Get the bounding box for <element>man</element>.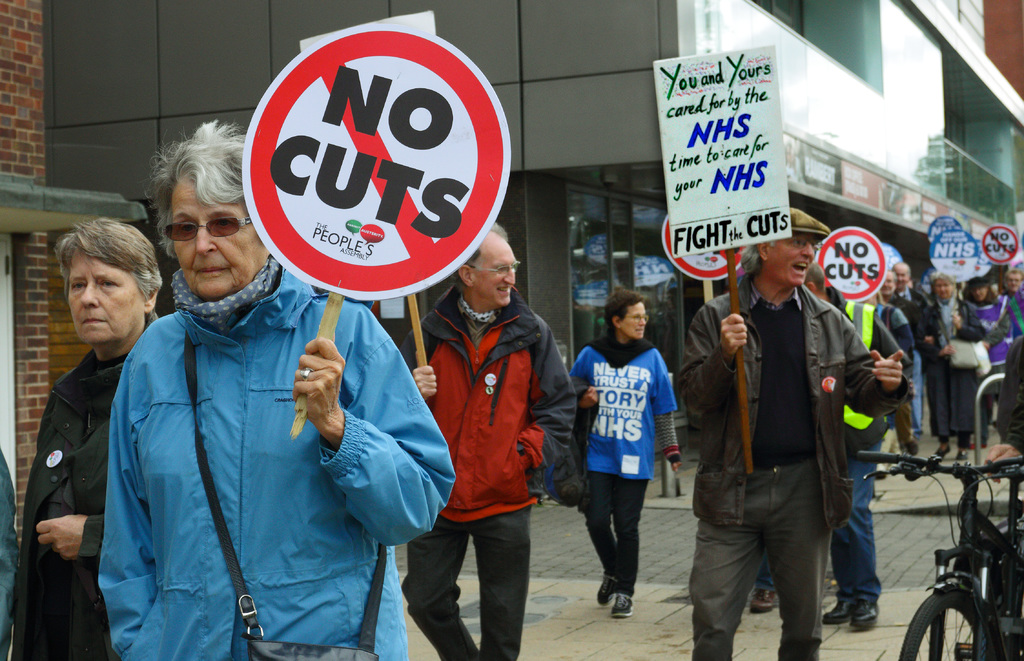
903, 264, 933, 442.
